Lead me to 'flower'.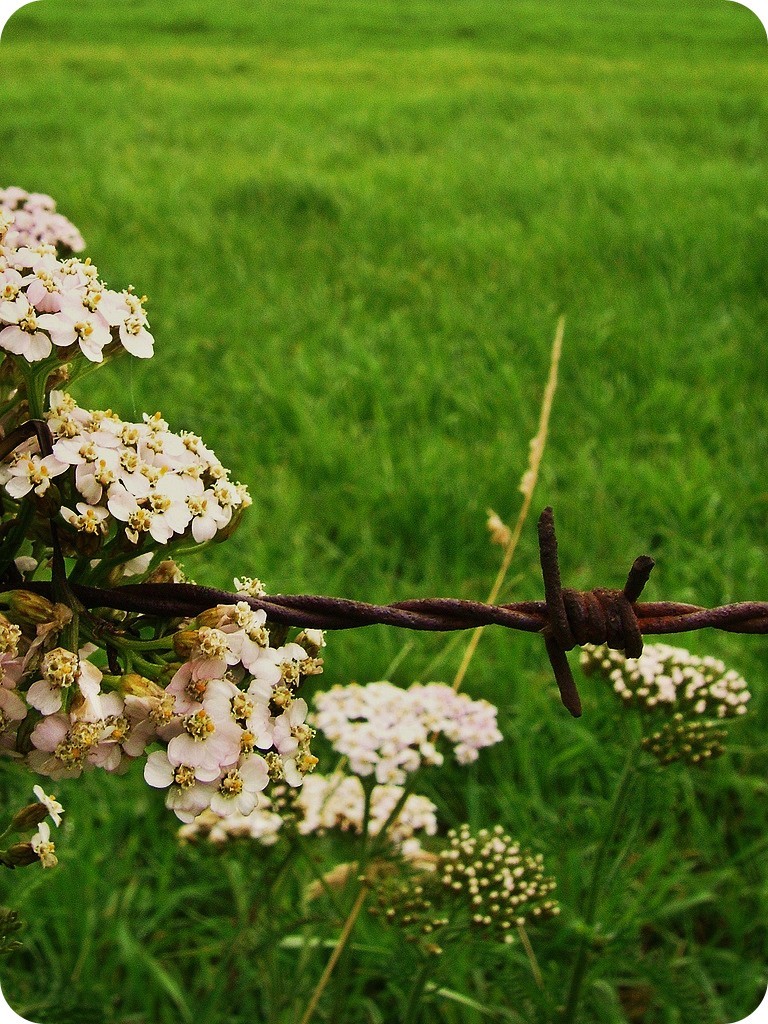
Lead to BBox(16, 781, 61, 830).
